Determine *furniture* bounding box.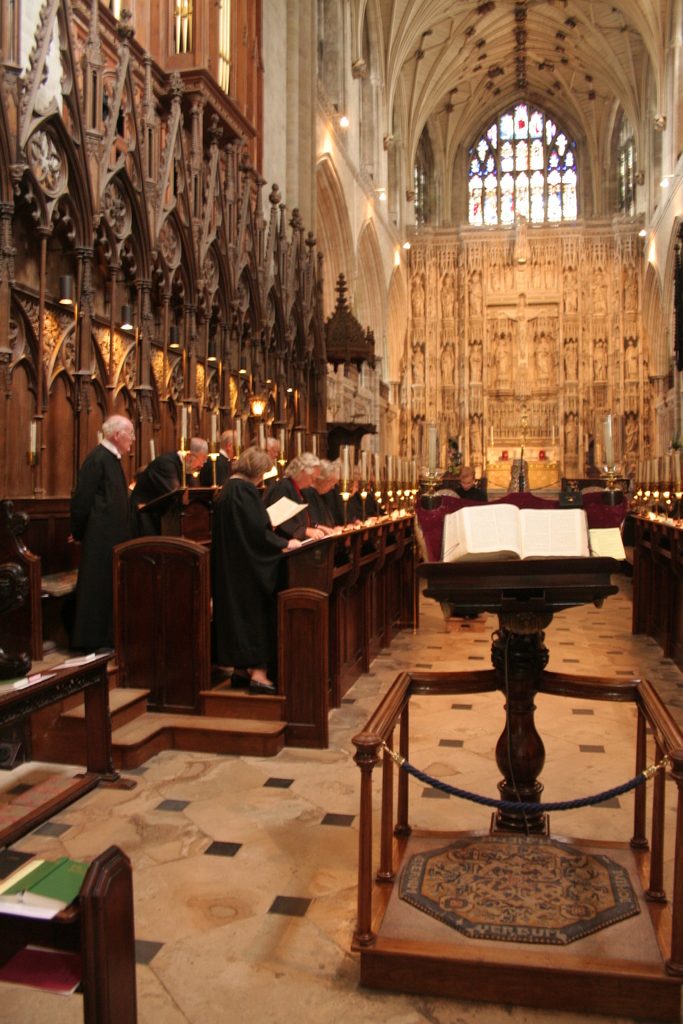
Determined: [x1=351, y1=486, x2=682, y2=1018].
